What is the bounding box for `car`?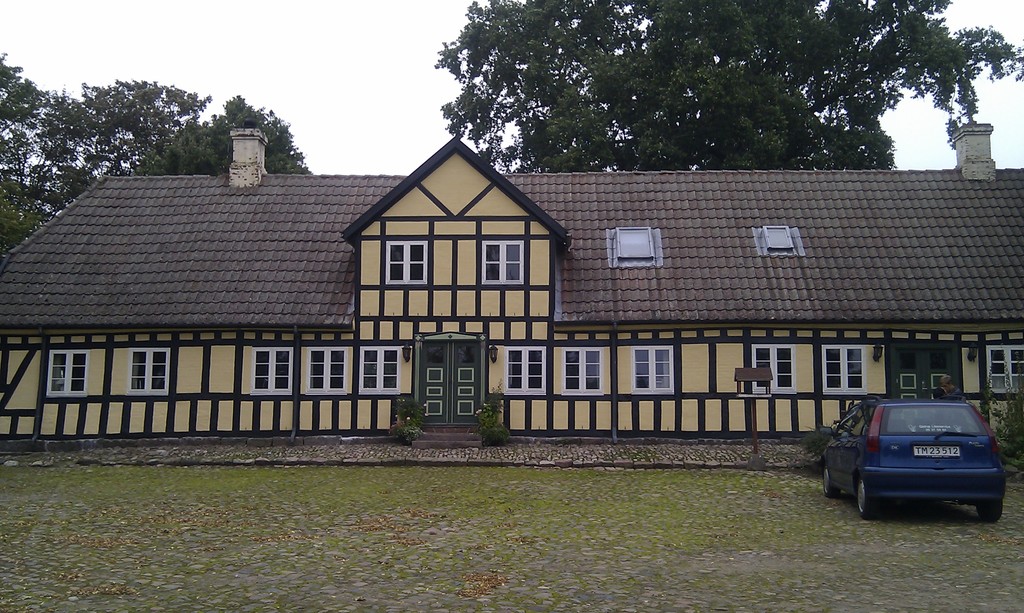
[819,393,1003,521].
